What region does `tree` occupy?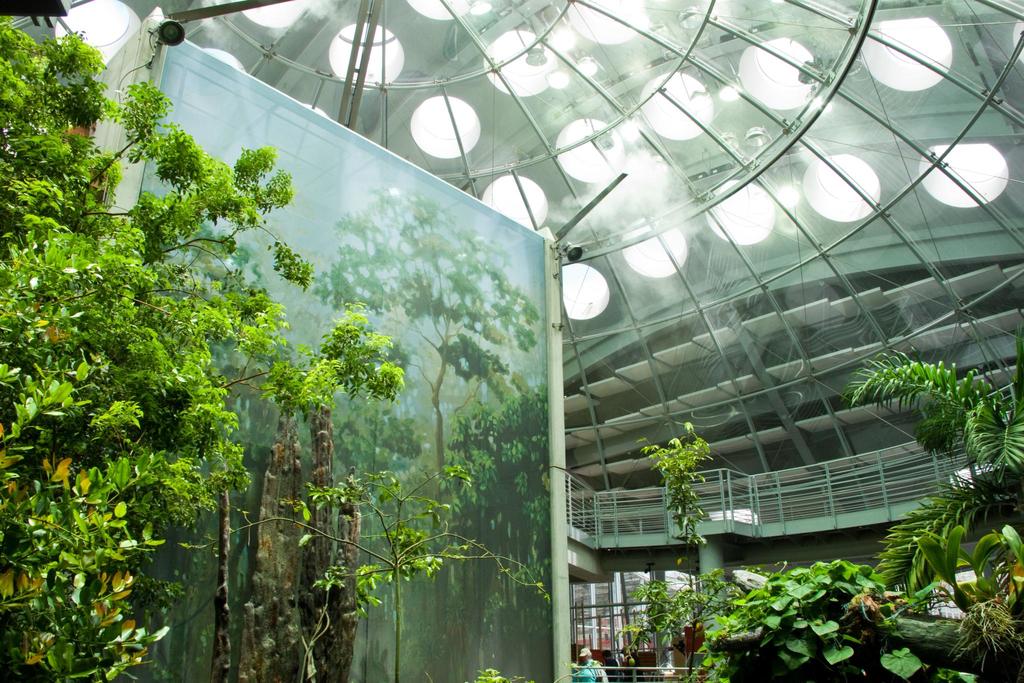
<bbox>0, 15, 406, 682</bbox>.
